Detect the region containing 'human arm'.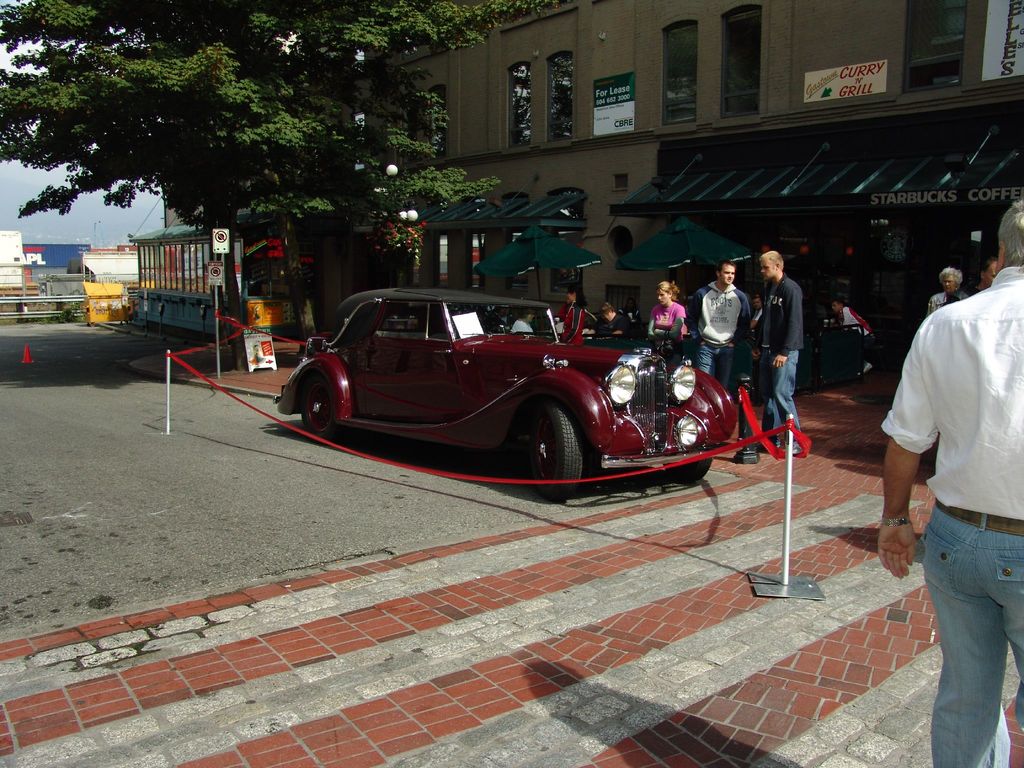
876/321/940/579.
